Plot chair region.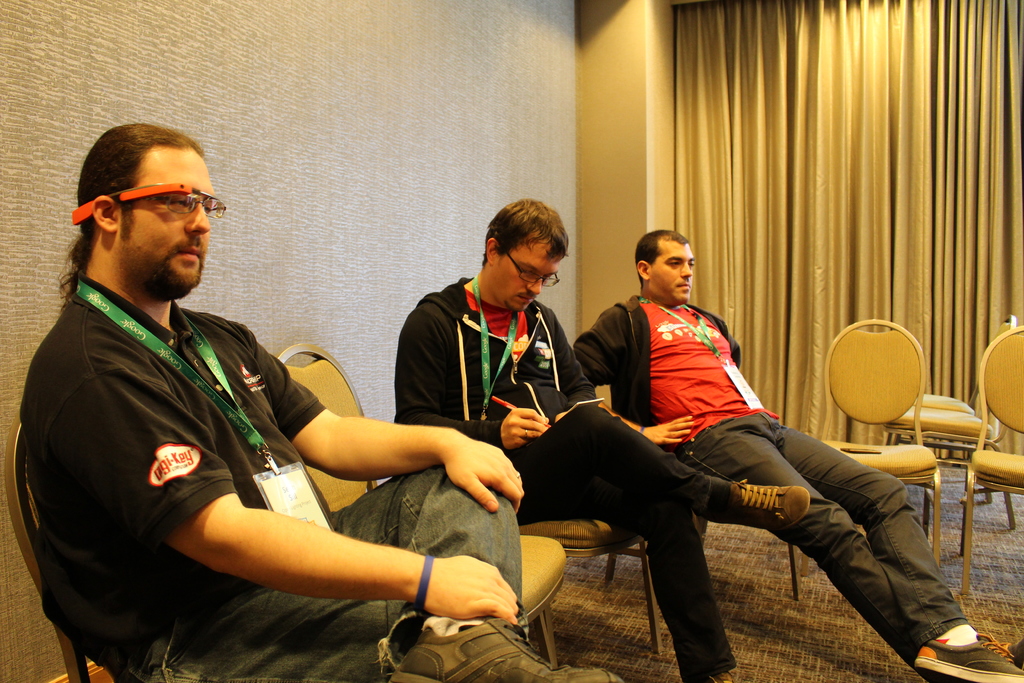
Plotted at [left=397, top=413, right=657, bottom=657].
